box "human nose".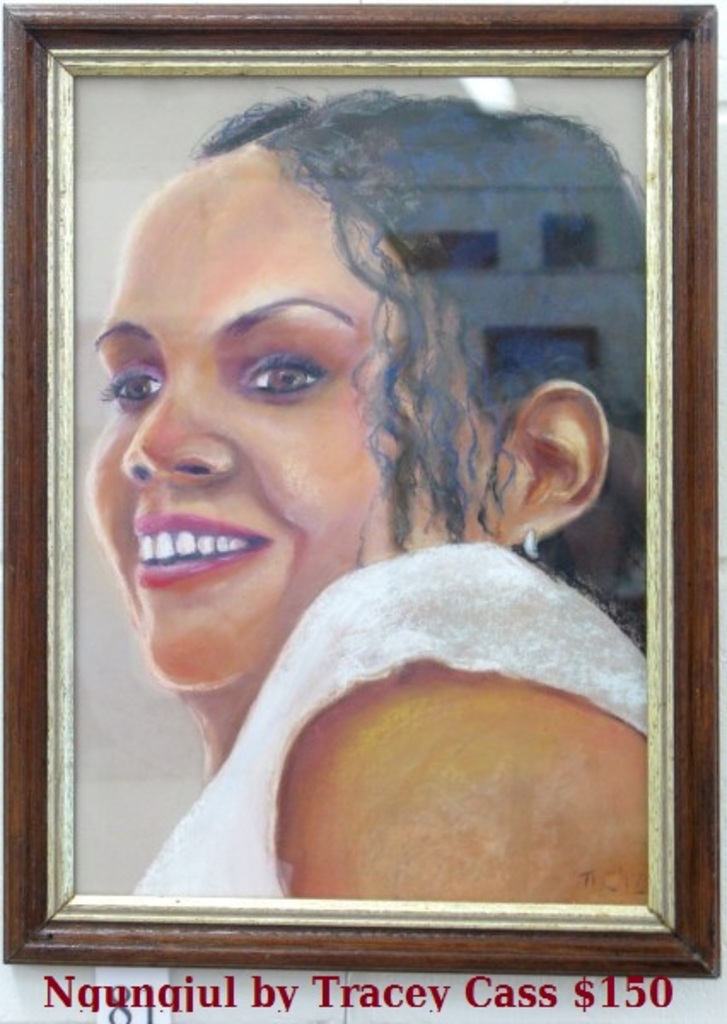
[left=128, top=362, right=227, bottom=478].
